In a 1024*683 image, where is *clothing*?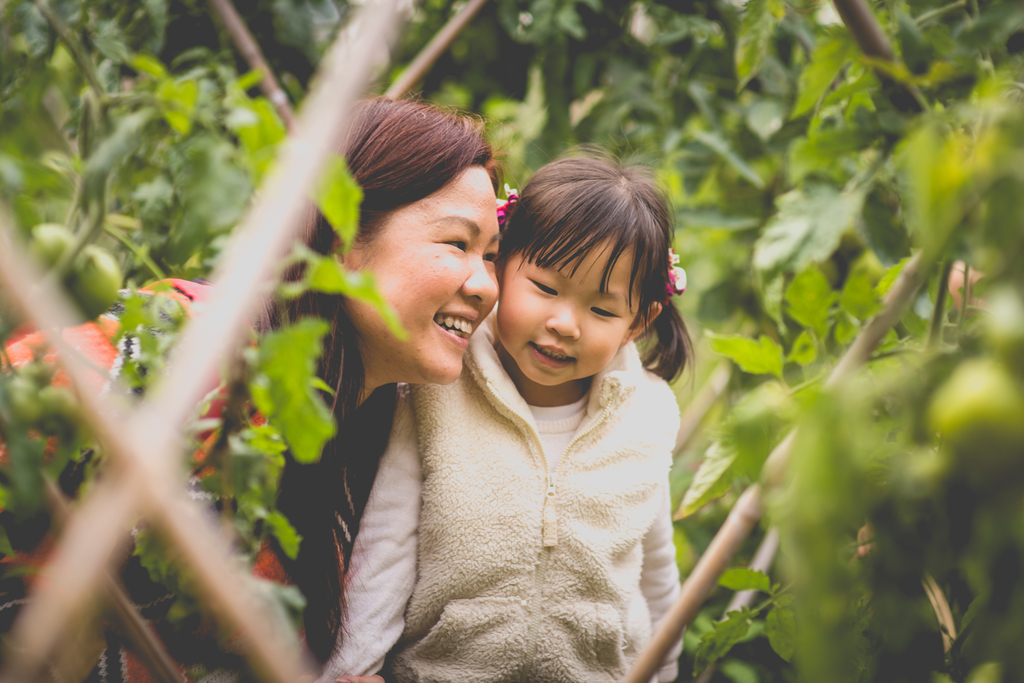
bbox=[311, 271, 719, 682].
